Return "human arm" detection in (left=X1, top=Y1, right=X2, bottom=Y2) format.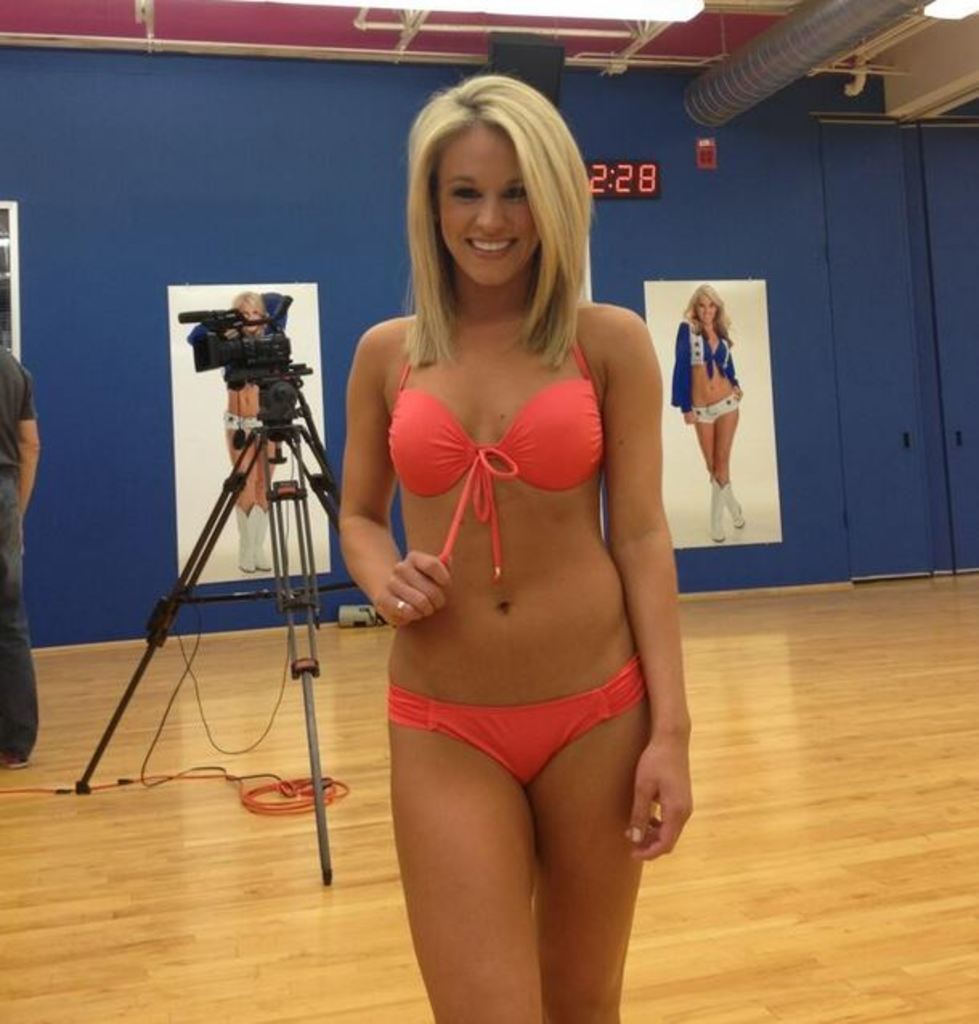
(left=672, top=316, right=693, bottom=425).
